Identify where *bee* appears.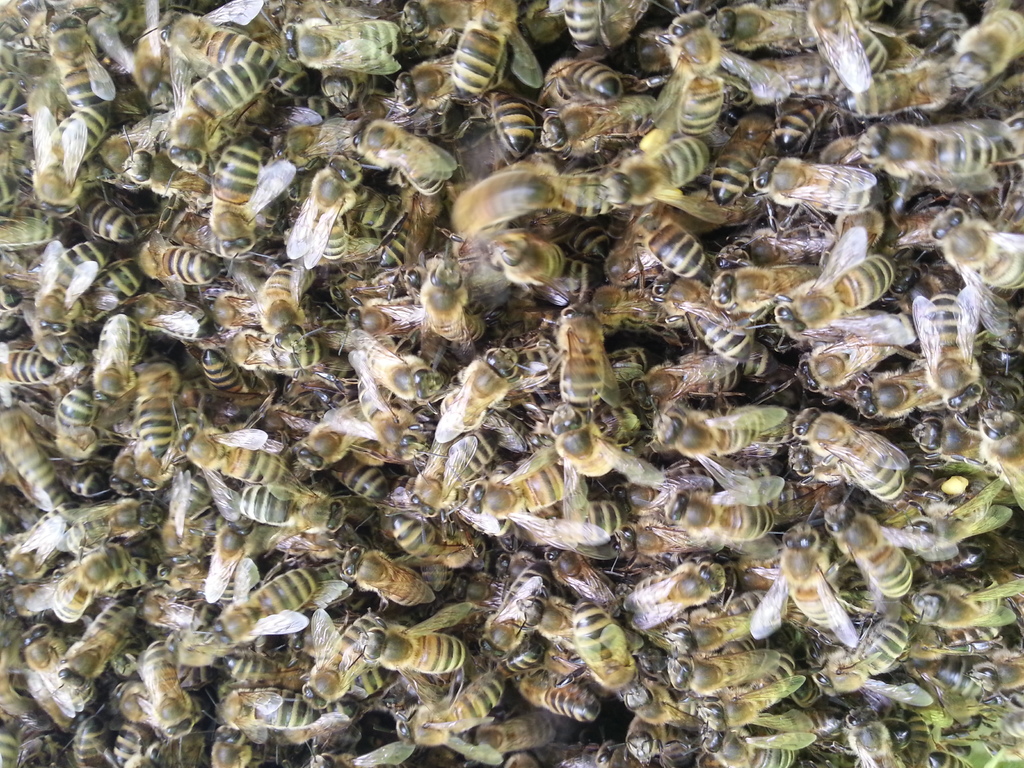
Appears at <region>609, 554, 733, 630</region>.
